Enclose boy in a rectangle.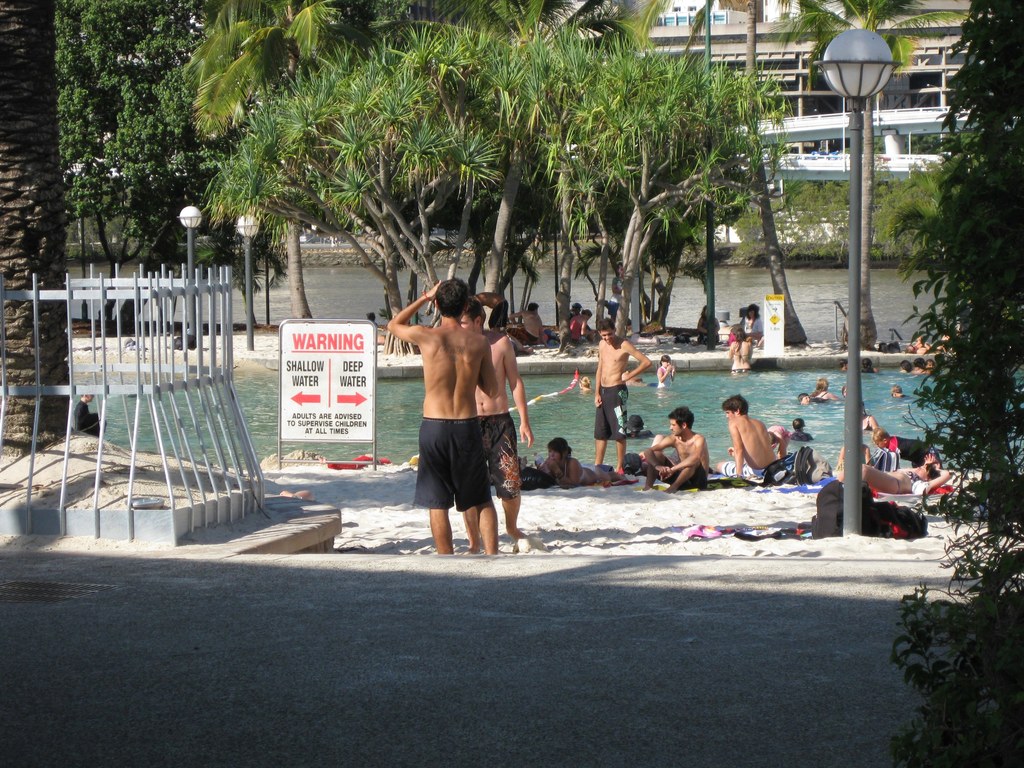
387/276/501/553.
